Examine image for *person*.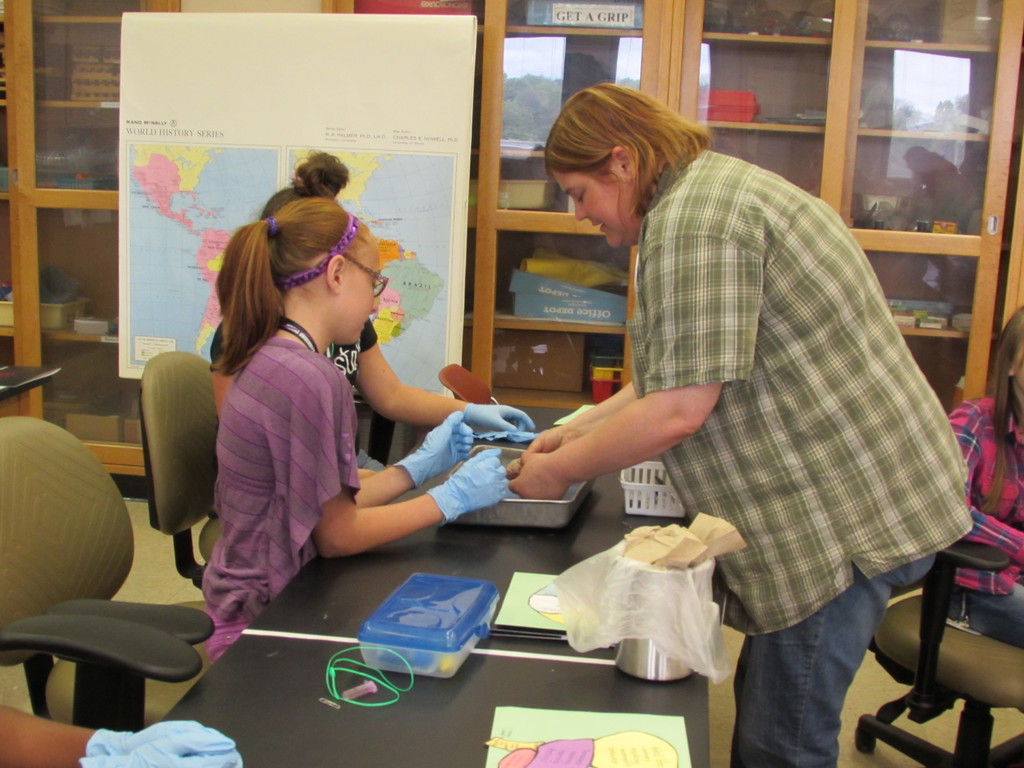
Examination result: x1=537 y1=58 x2=961 y2=750.
